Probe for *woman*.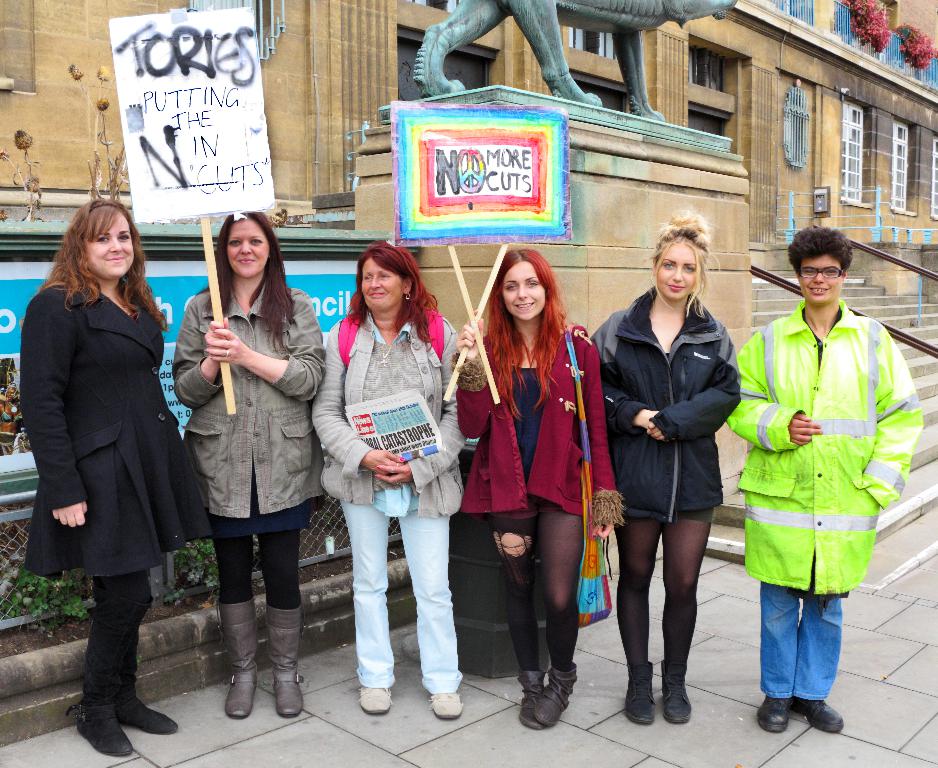
Probe result: [602,227,743,729].
